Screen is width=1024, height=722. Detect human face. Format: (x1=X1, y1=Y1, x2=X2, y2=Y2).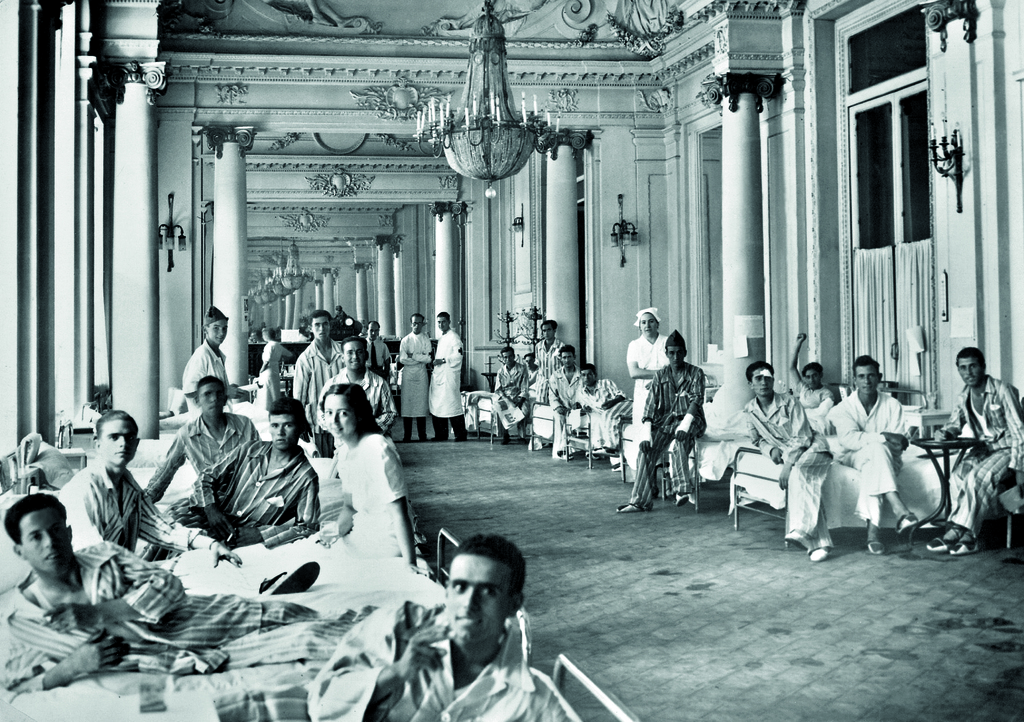
(x1=206, y1=317, x2=227, y2=345).
